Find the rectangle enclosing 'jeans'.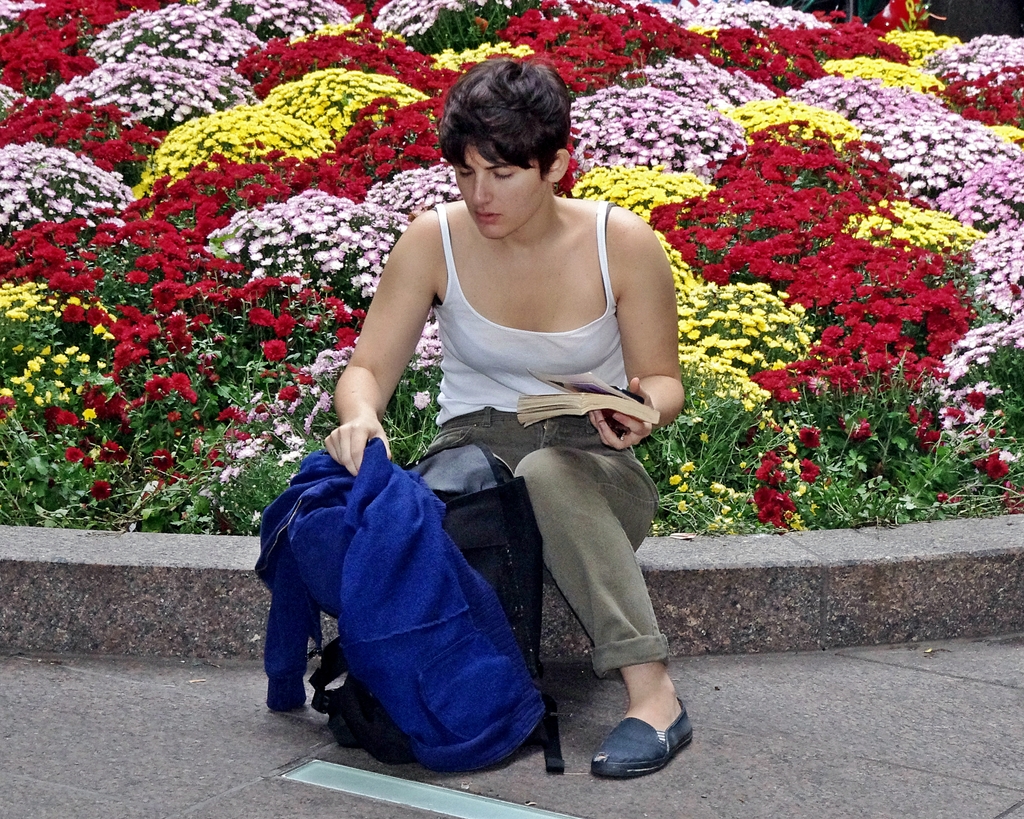
BBox(419, 405, 662, 683).
